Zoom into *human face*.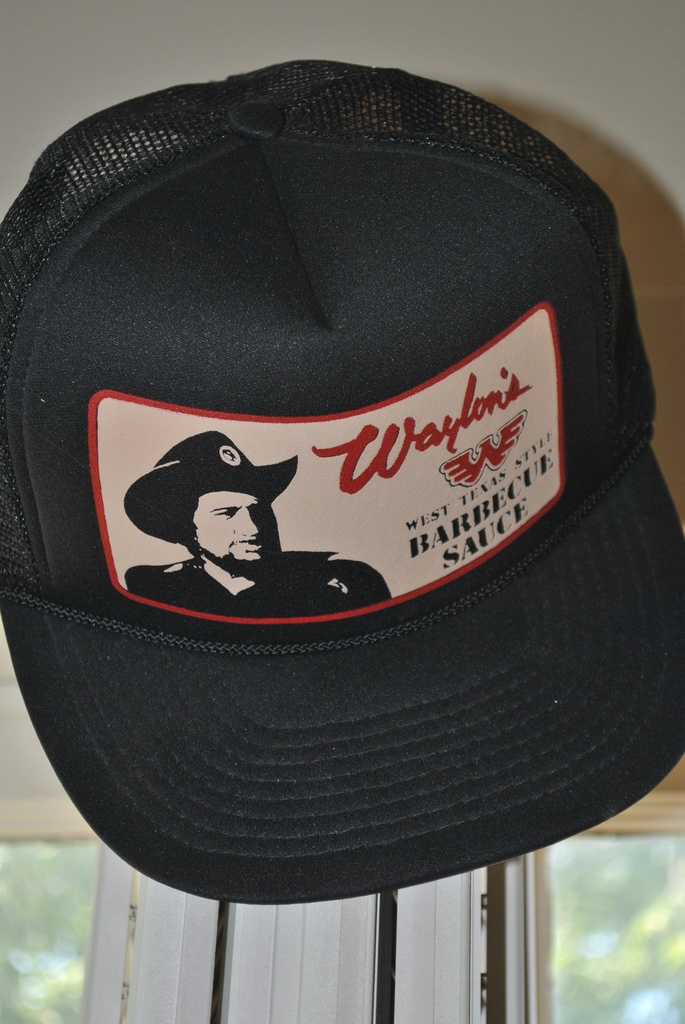
Zoom target: crop(186, 489, 277, 580).
